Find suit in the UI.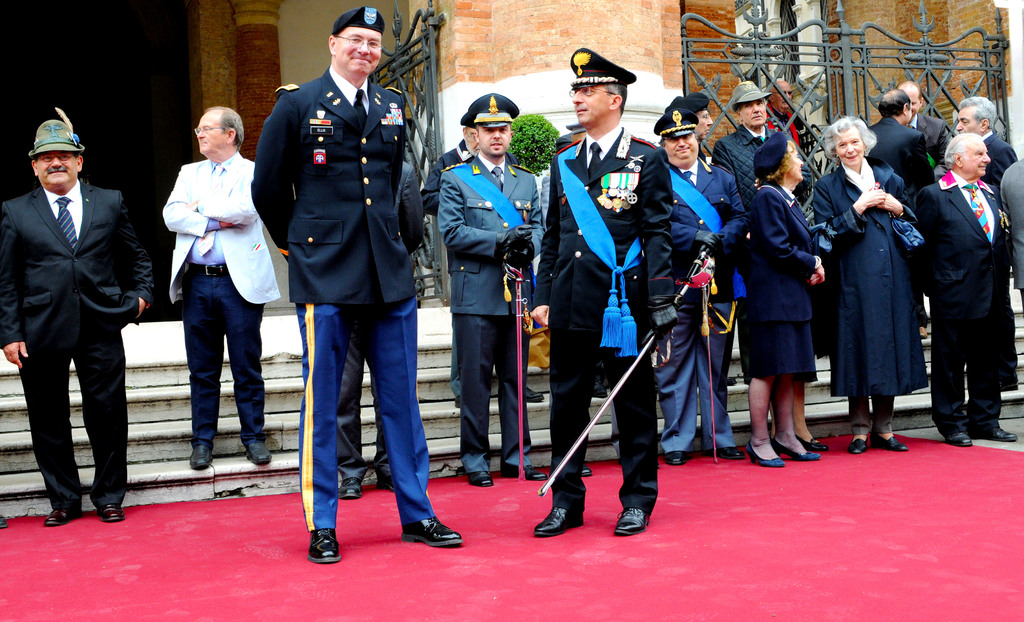
UI element at box=[750, 178, 825, 280].
